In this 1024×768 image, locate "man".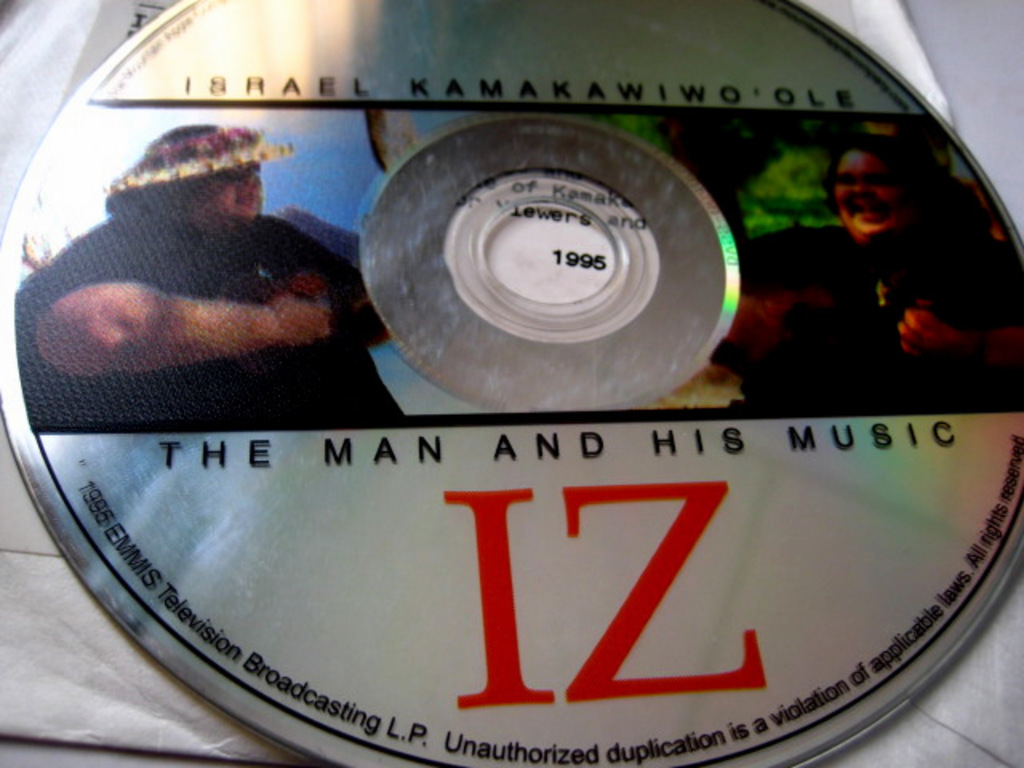
Bounding box: 701 125 1022 410.
